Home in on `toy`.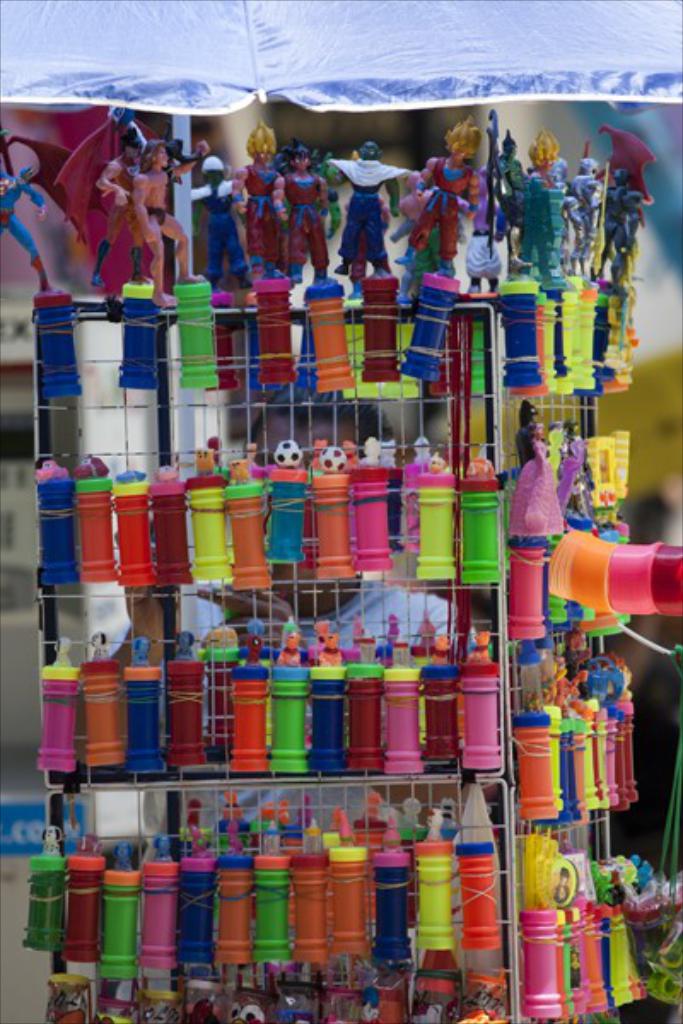
Homed in at pyautogui.locateOnScreen(319, 806, 357, 934).
